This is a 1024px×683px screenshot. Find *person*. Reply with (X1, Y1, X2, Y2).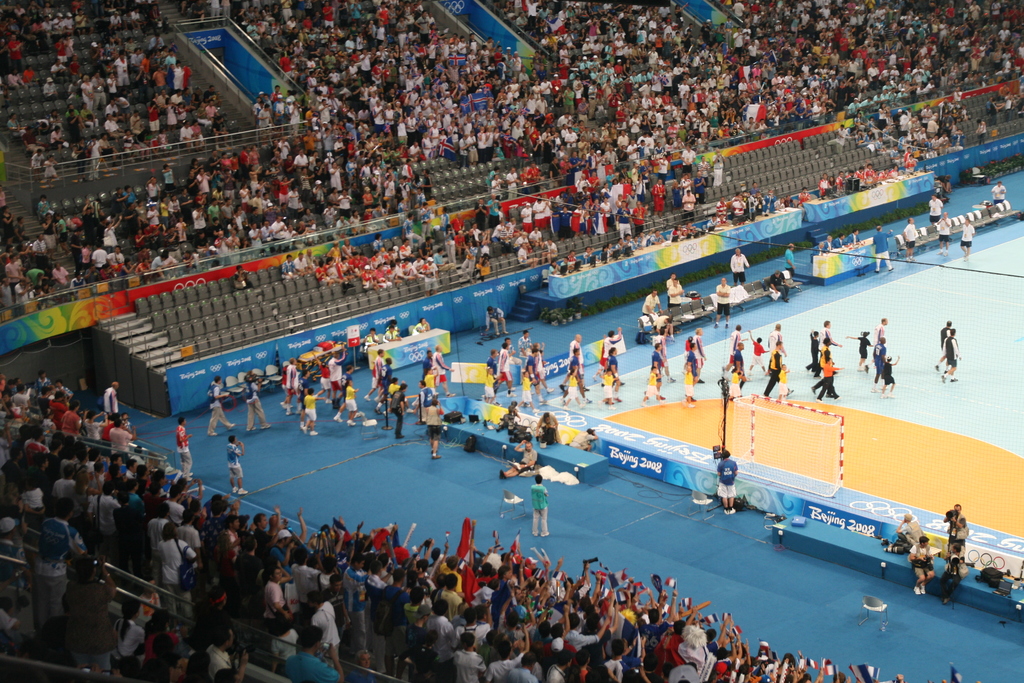
(486, 305, 516, 338).
